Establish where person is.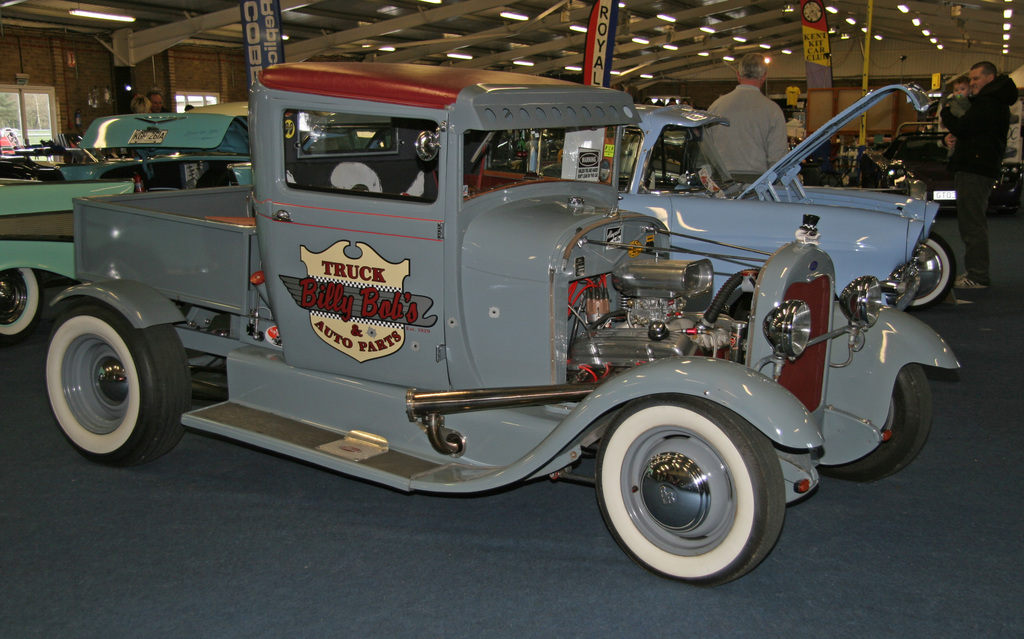
Established at Rect(934, 77, 974, 134).
